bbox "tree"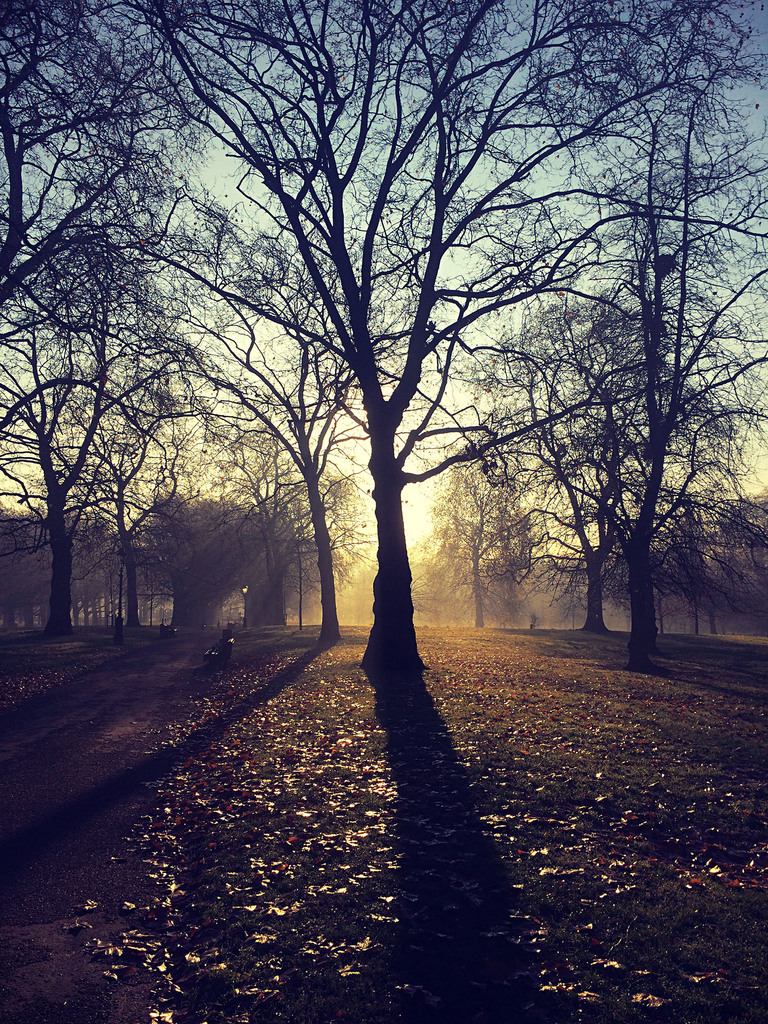
x1=465 y1=3 x2=767 y2=666
